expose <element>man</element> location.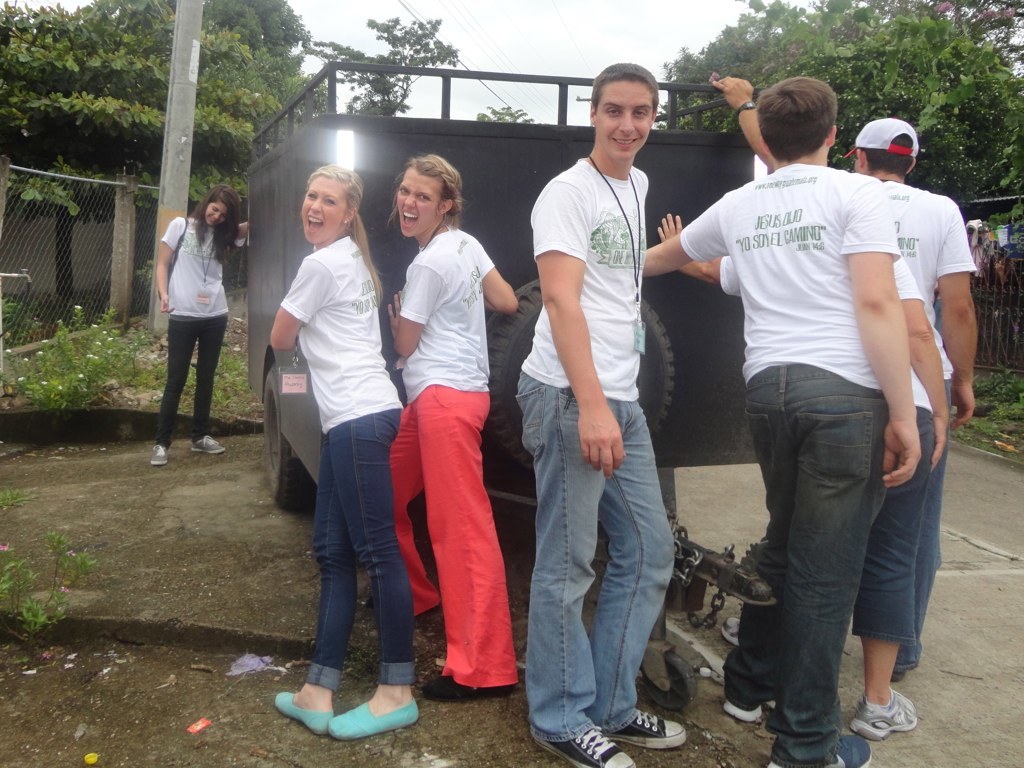
Exposed at <box>707,74,975,683</box>.
